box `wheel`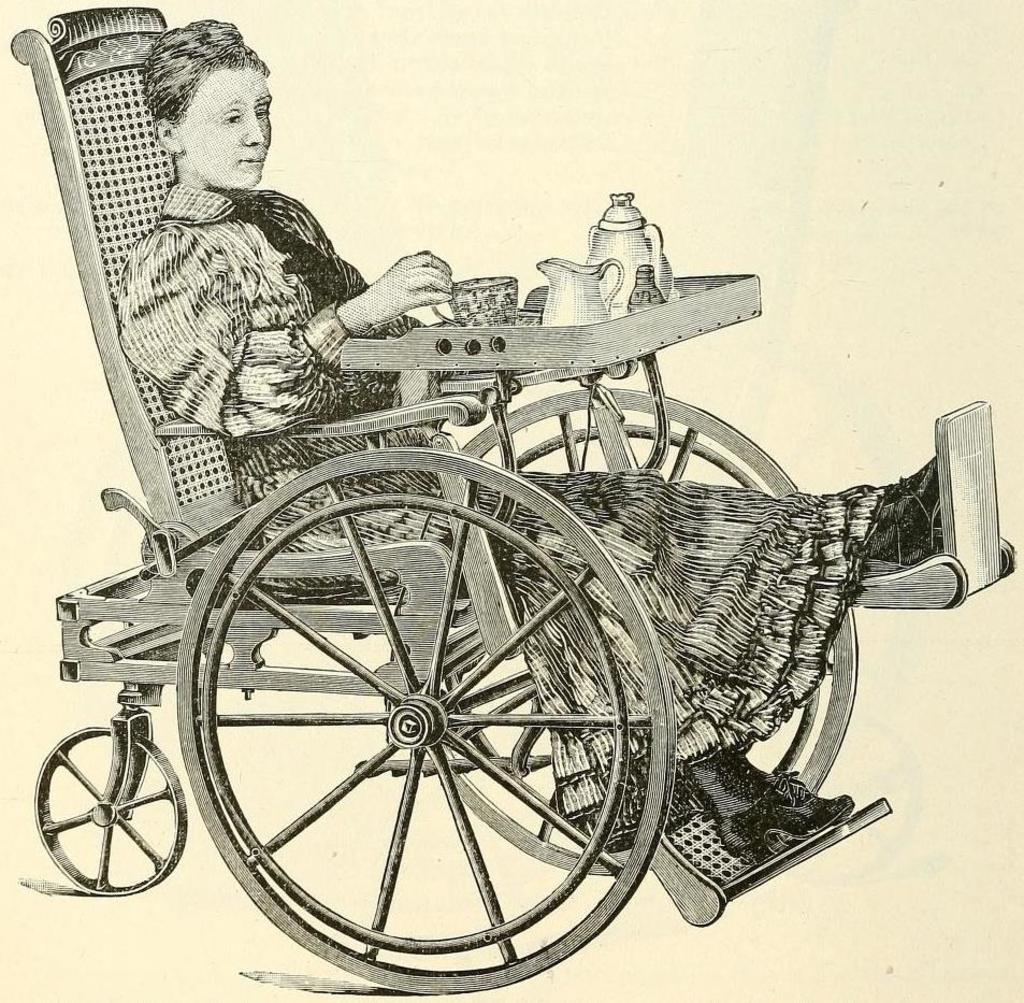
detection(34, 723, 192, 899)
